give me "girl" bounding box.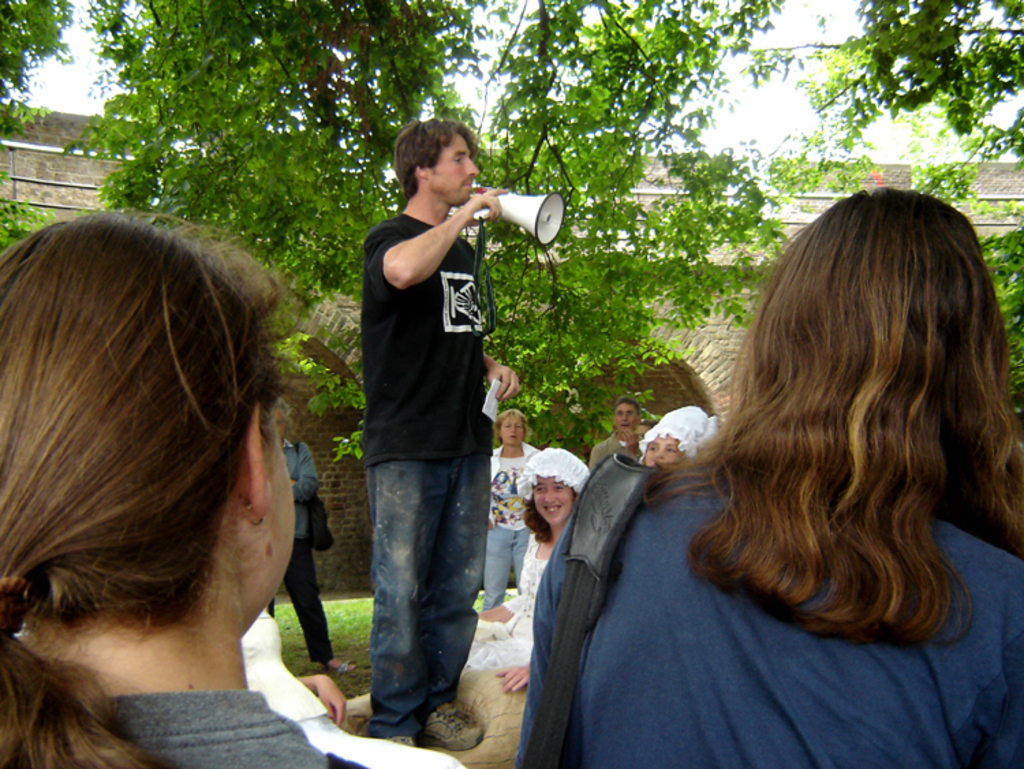
pyautogui.locateOnScreen(629, 406, 717, 471).
